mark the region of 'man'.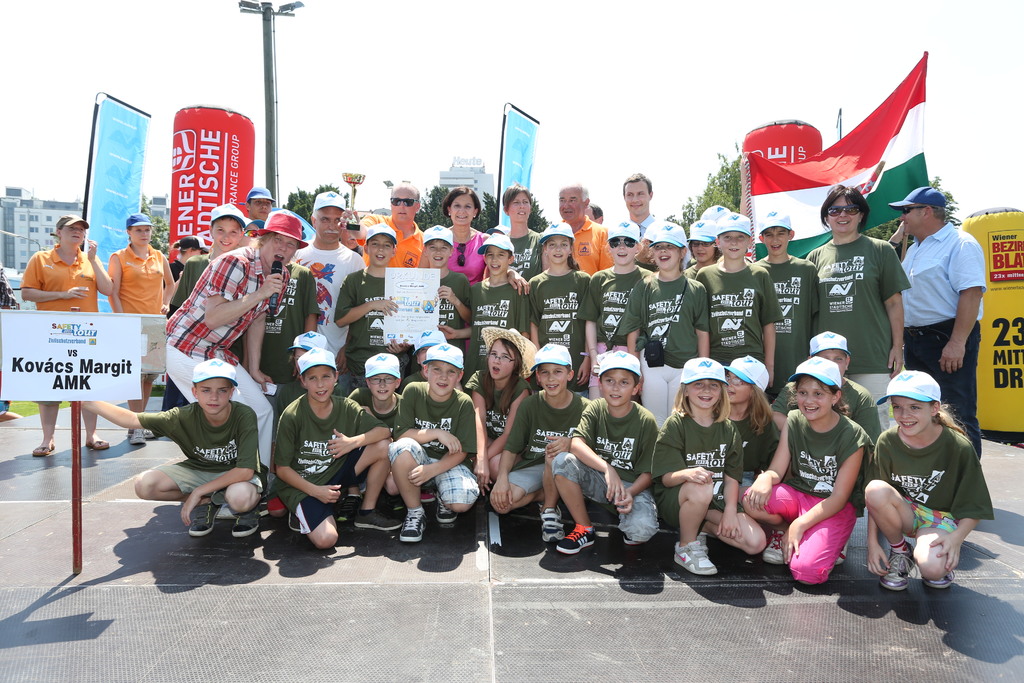
Region: 621 170 673 268.
